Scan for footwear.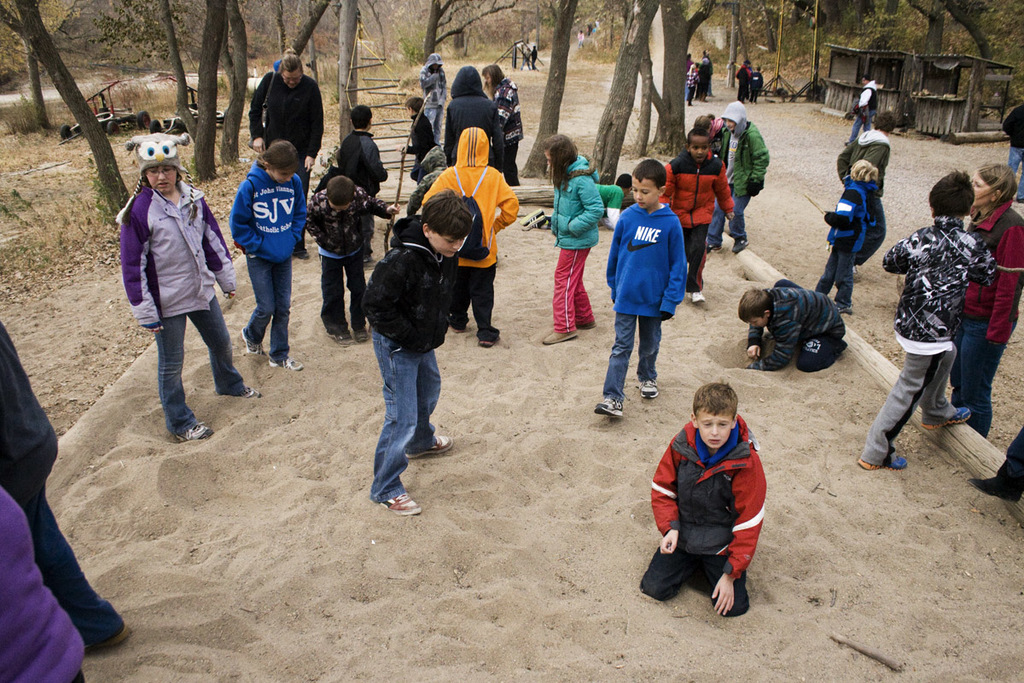
Scan result: bbox=(298, 250, 310, 260).
